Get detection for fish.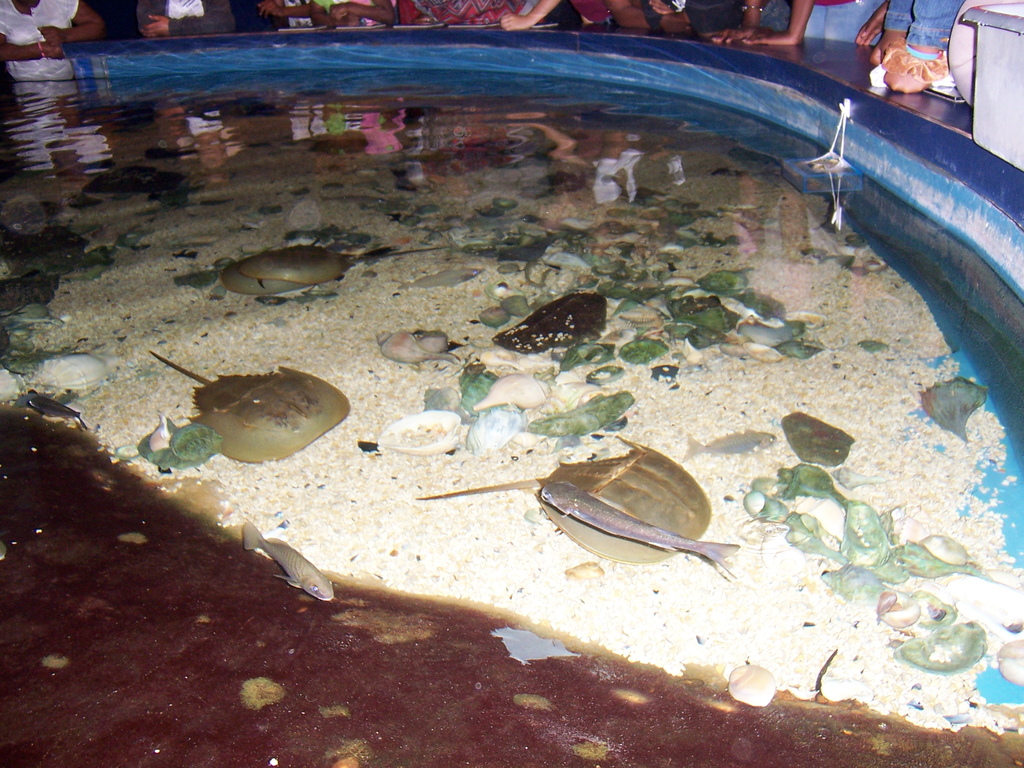
Detection: Rect(25, 396, 88, 431).
